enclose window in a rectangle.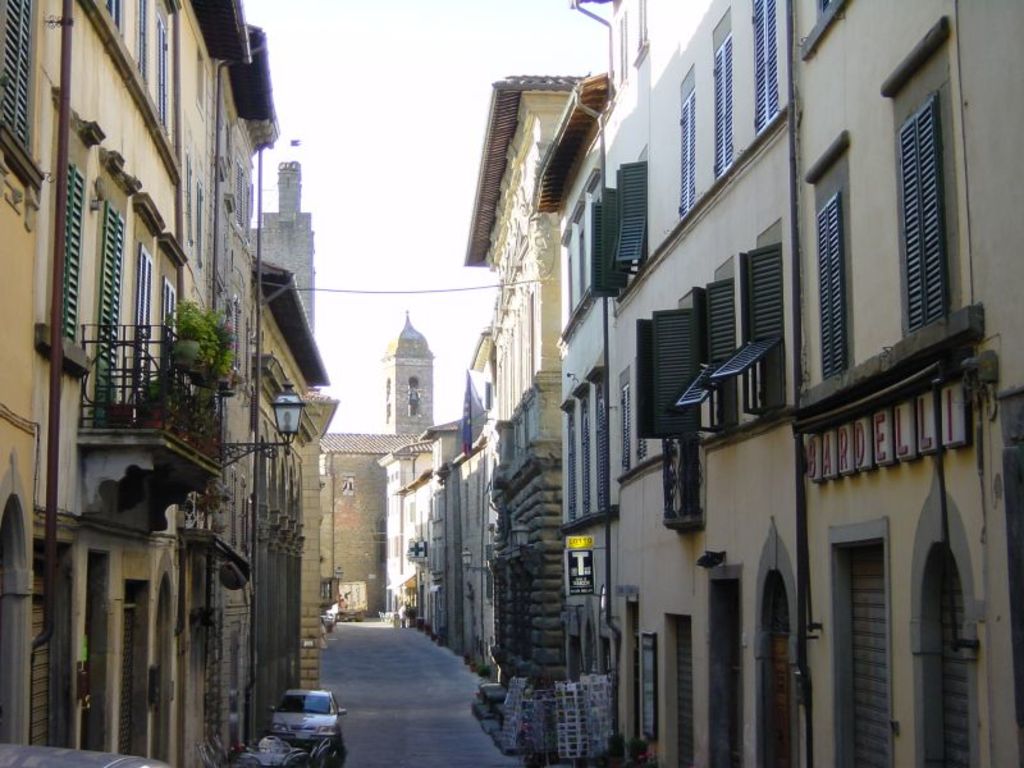
0/0/47/179.
